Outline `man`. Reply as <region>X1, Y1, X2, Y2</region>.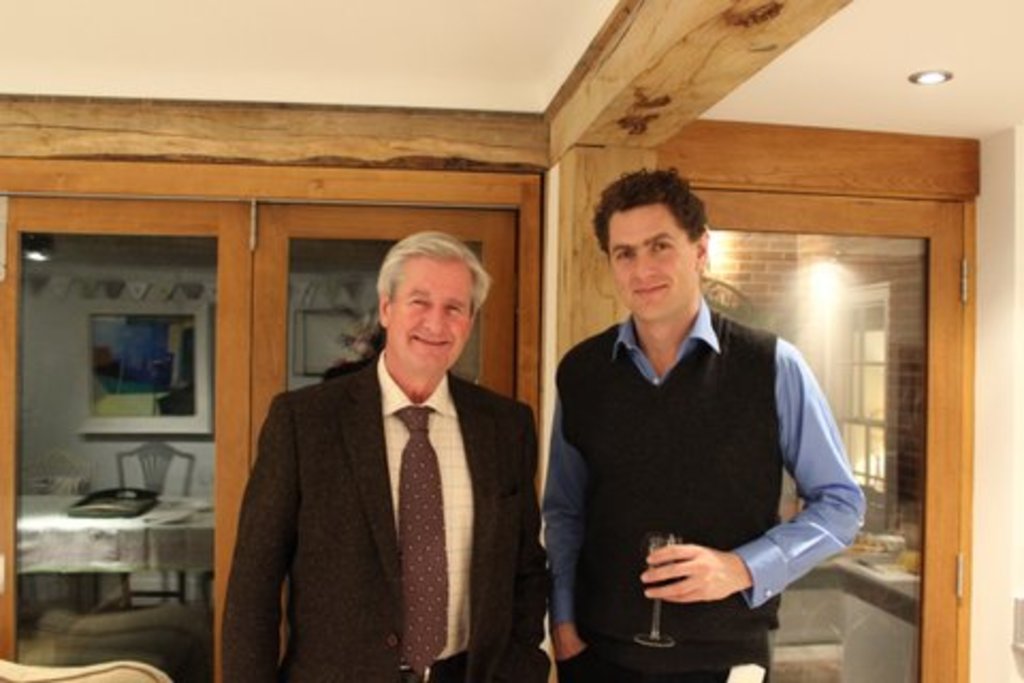
<region>544, 169, 866, 681</region>.
